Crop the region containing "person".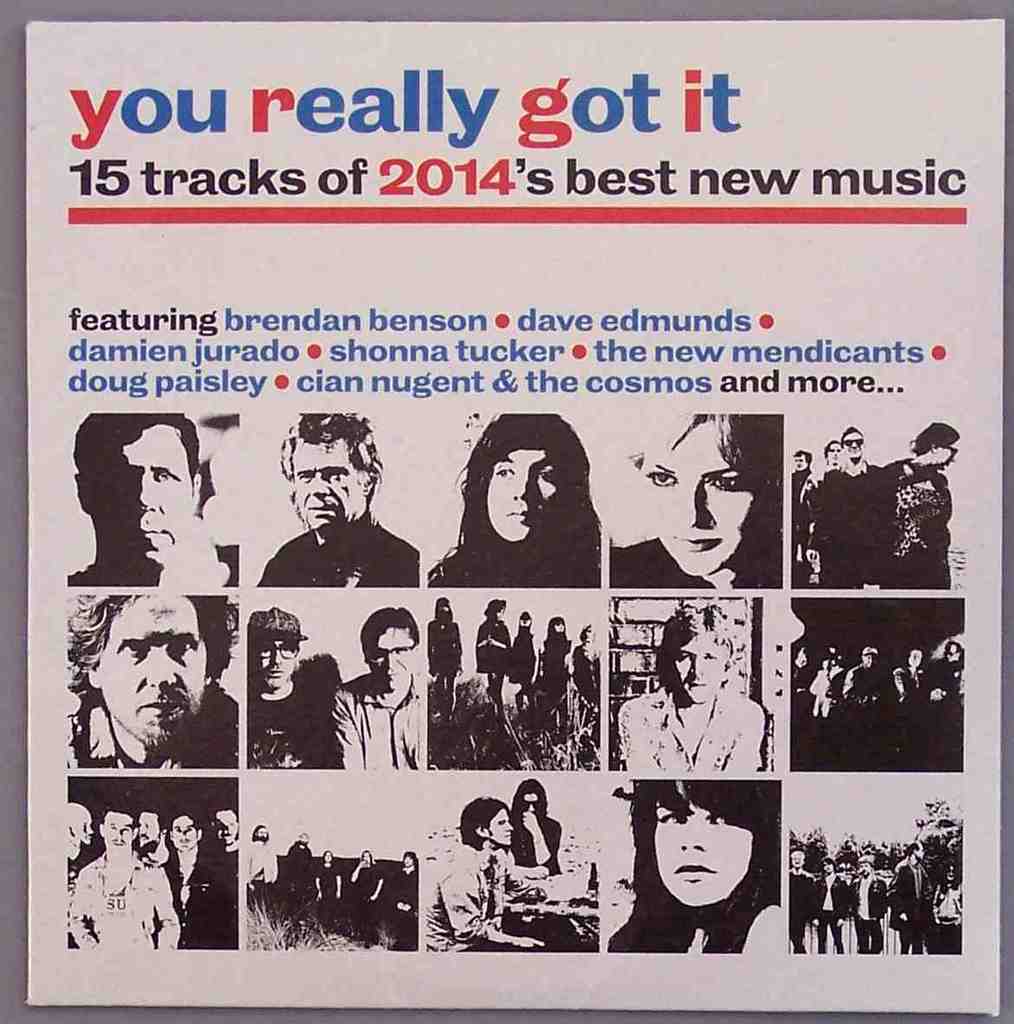
Crop region: <region>421, 593, 464, 717</region>.
